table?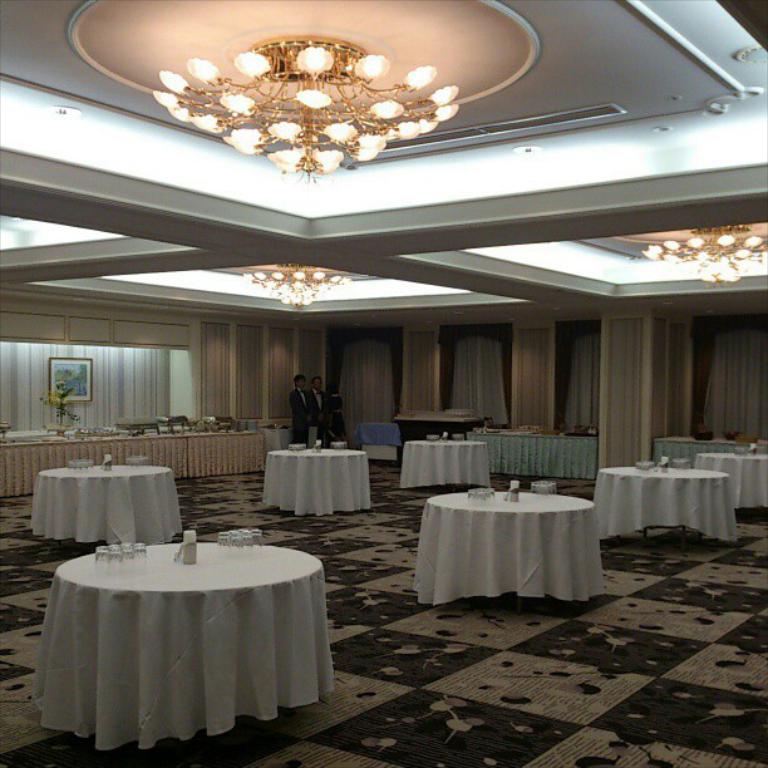
box=[413, 488, 604, 609]
